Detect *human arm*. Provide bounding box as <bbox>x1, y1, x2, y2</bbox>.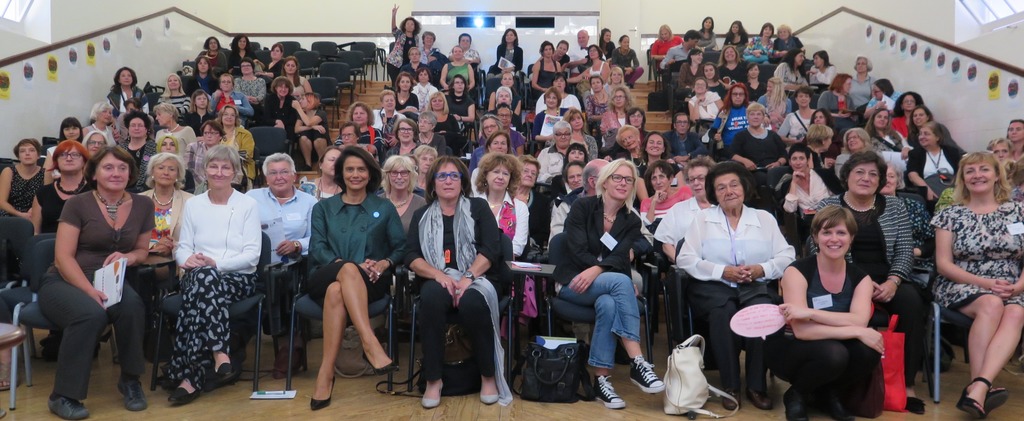
<bbox>530, 117, 556, 147</bbox>.
